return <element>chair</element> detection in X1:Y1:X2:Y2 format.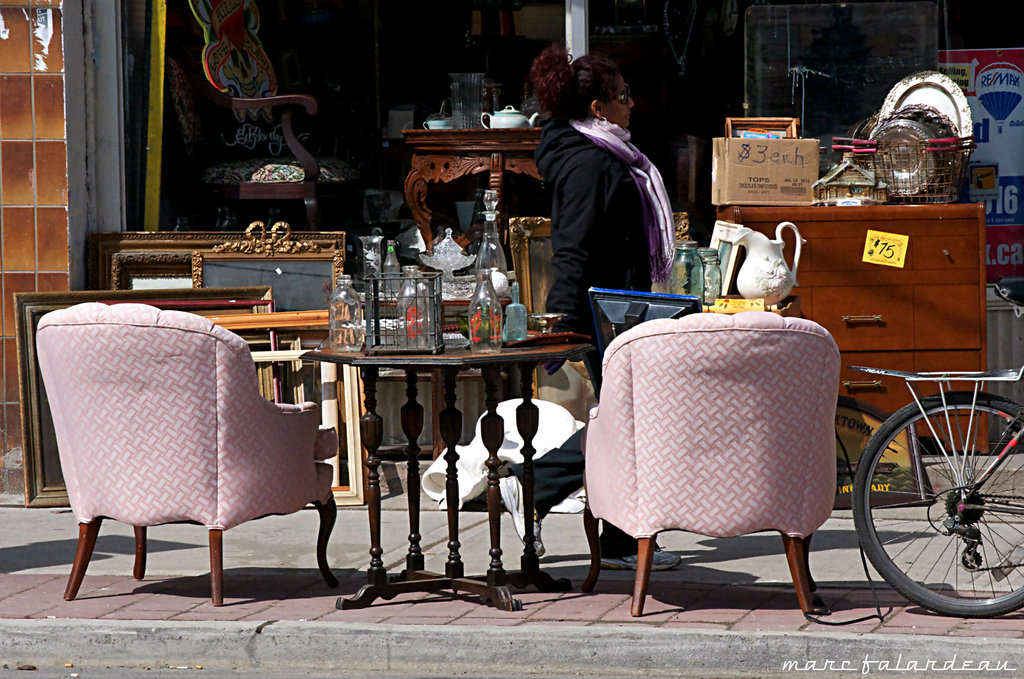
584:308:844:619.
